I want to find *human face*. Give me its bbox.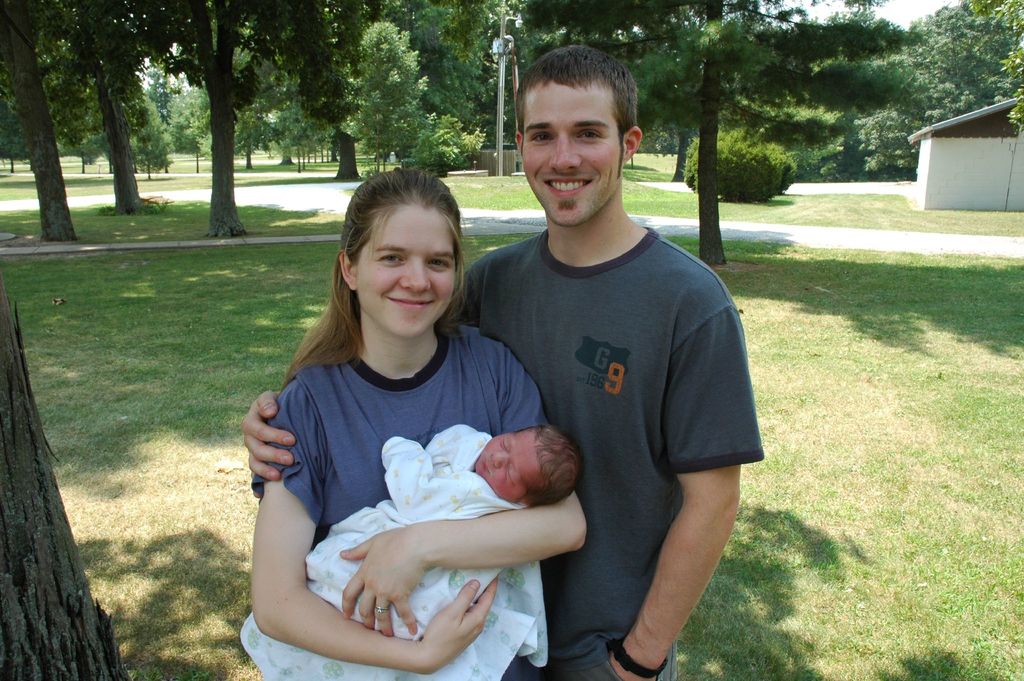
<region>522, 78, 625, 226</region>.
